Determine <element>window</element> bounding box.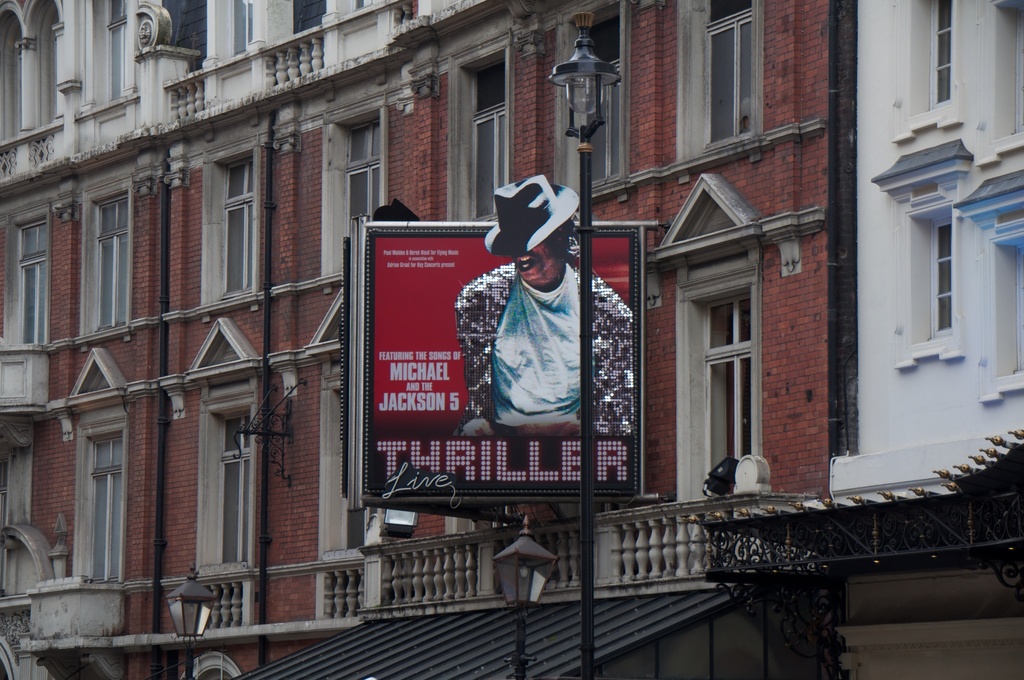
Determined: box(16, 221, 47, 341).
